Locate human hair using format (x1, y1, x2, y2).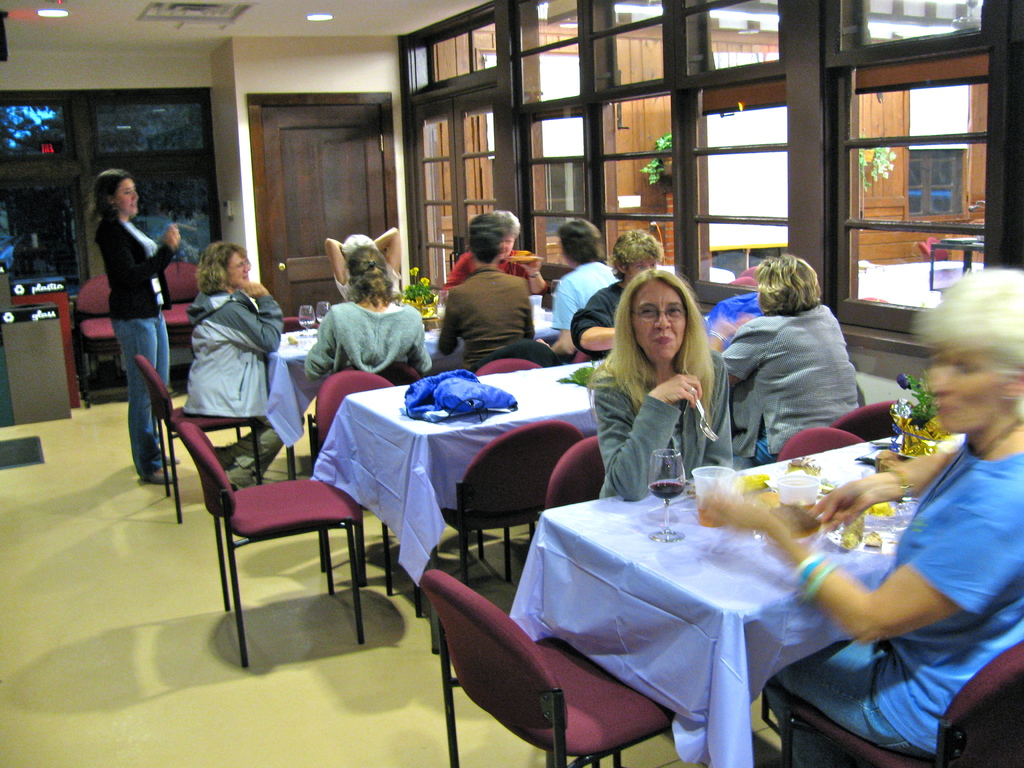
(749, 248, 821, 320).
